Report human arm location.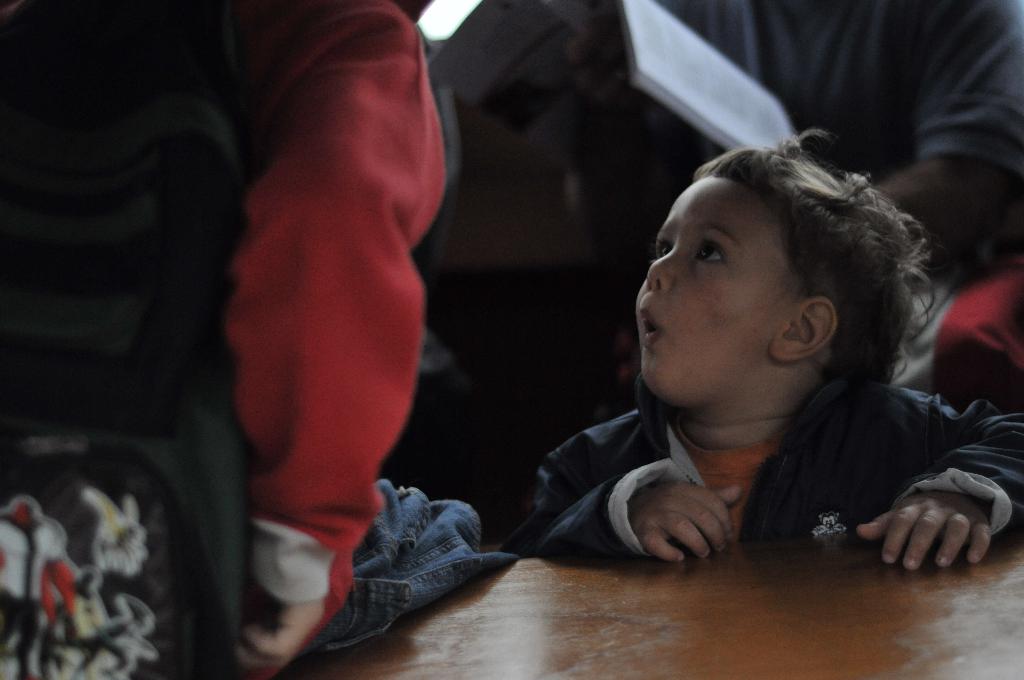
Report: left=847, top=398, right=1023, bottom=572.
